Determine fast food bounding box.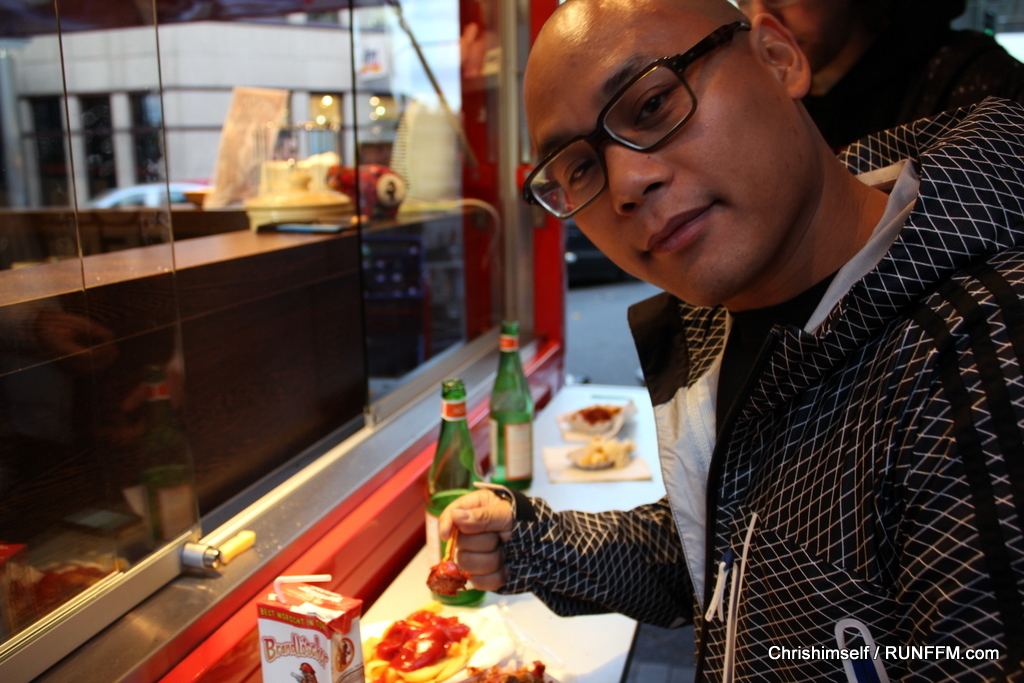
Determined: pyautogui.locateOnScreen(427, 557, 473, 597).
